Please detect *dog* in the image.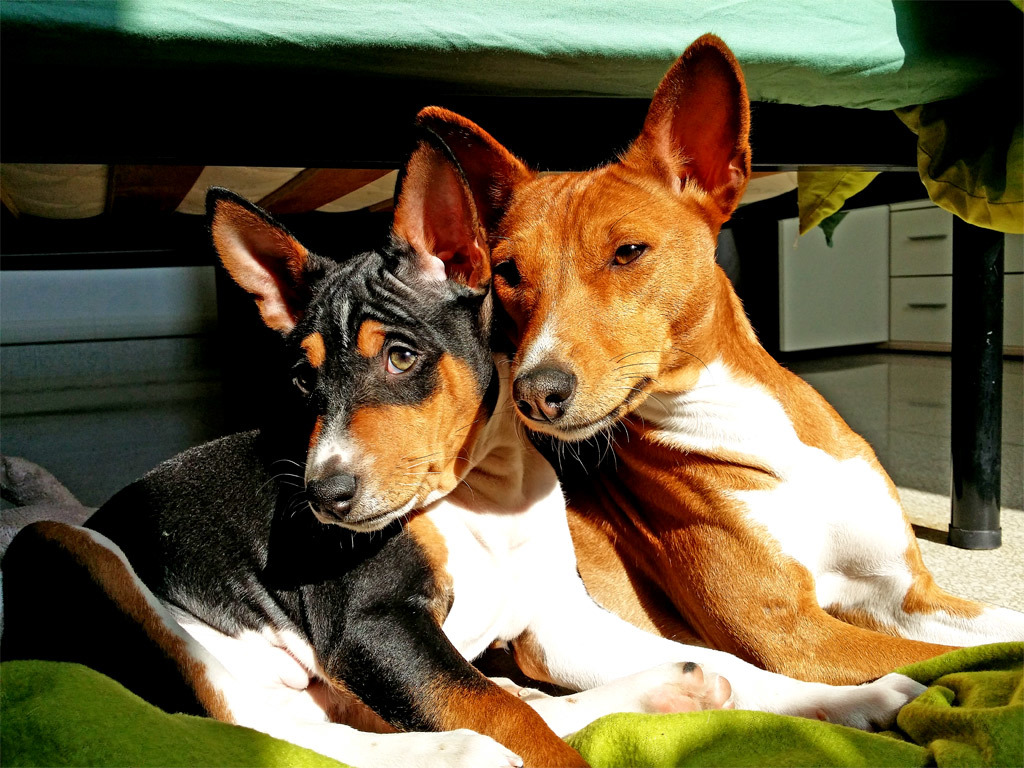
crop(0, 128, 934, 767).
